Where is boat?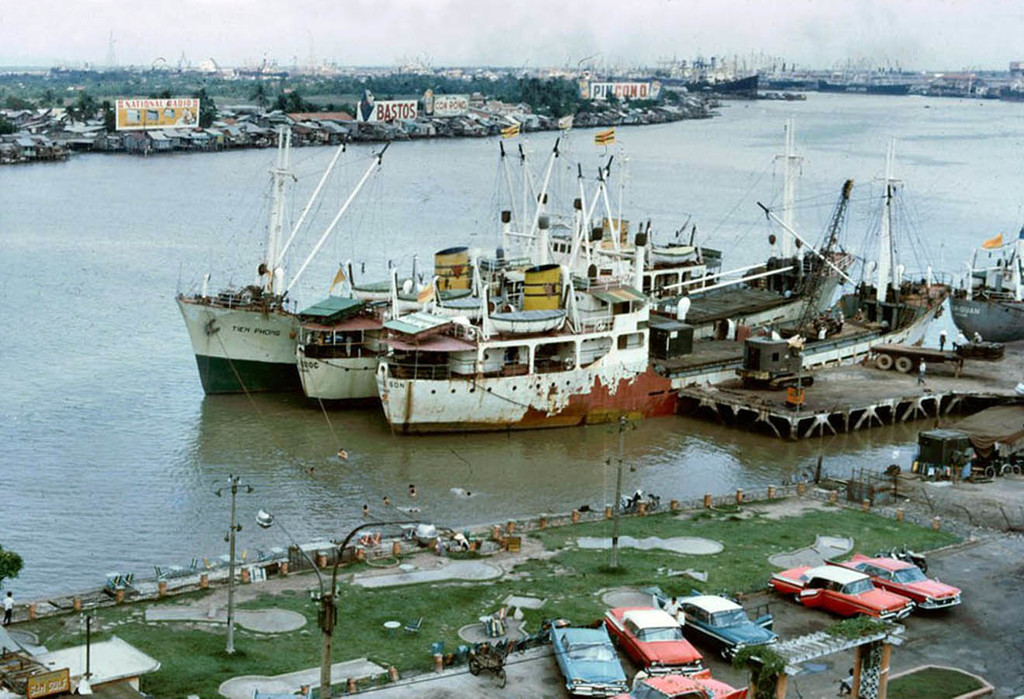
296 141 724 402.
